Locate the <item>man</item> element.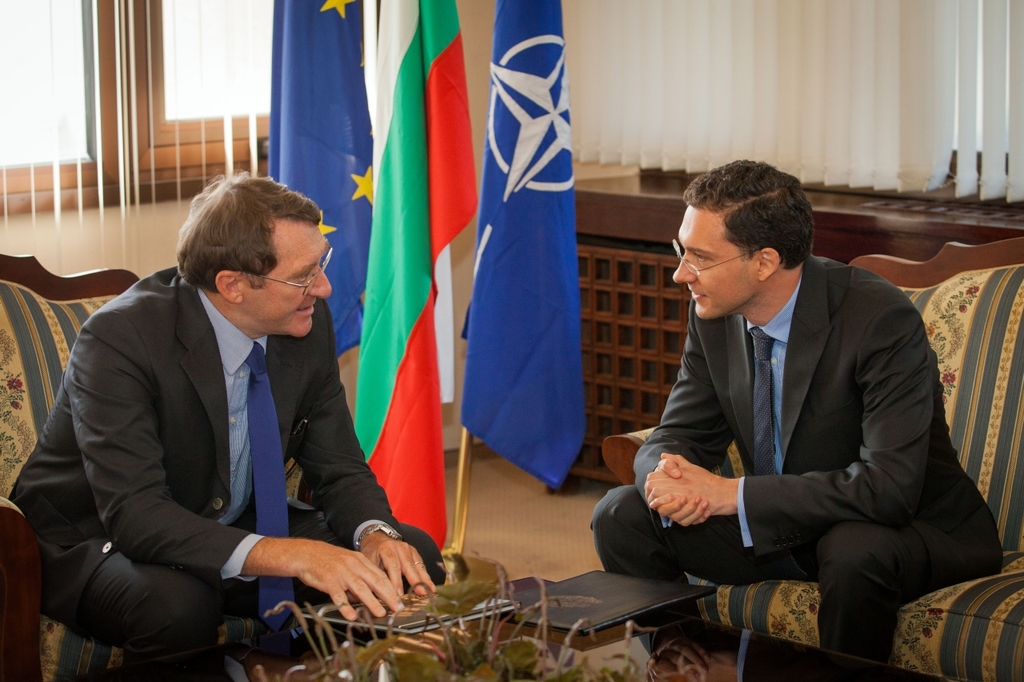
Element bbox: (x1=594, y1=159, x2=1007, y2=681).
